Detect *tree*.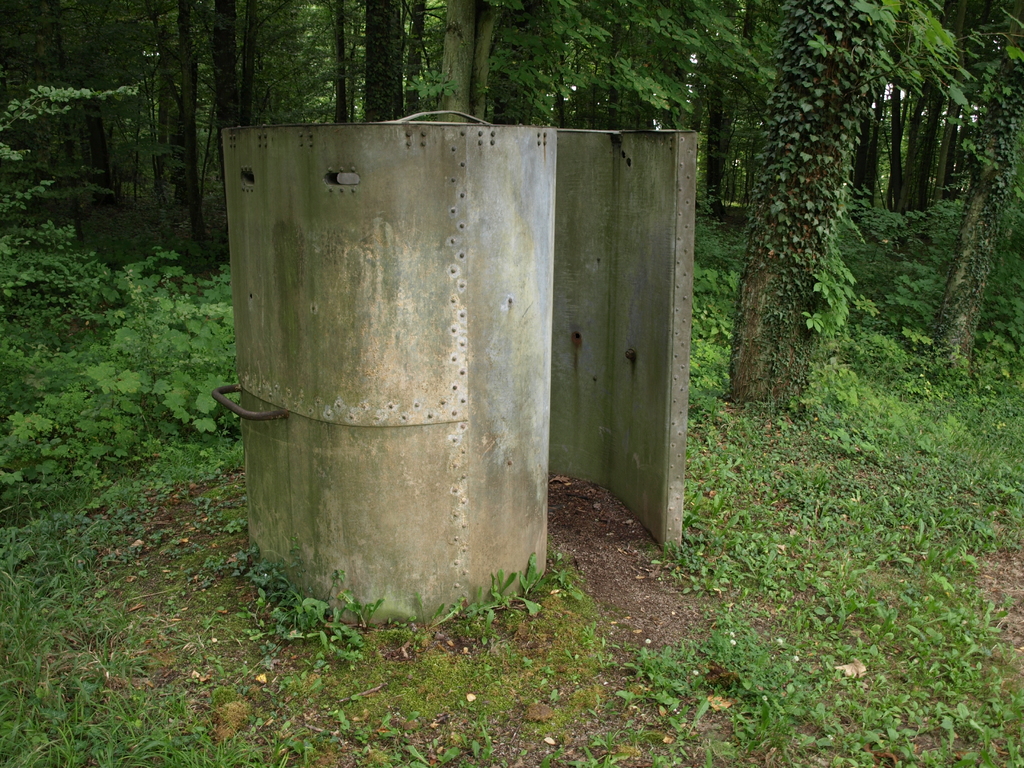
Detected at region(678, 9, 945, 451).
